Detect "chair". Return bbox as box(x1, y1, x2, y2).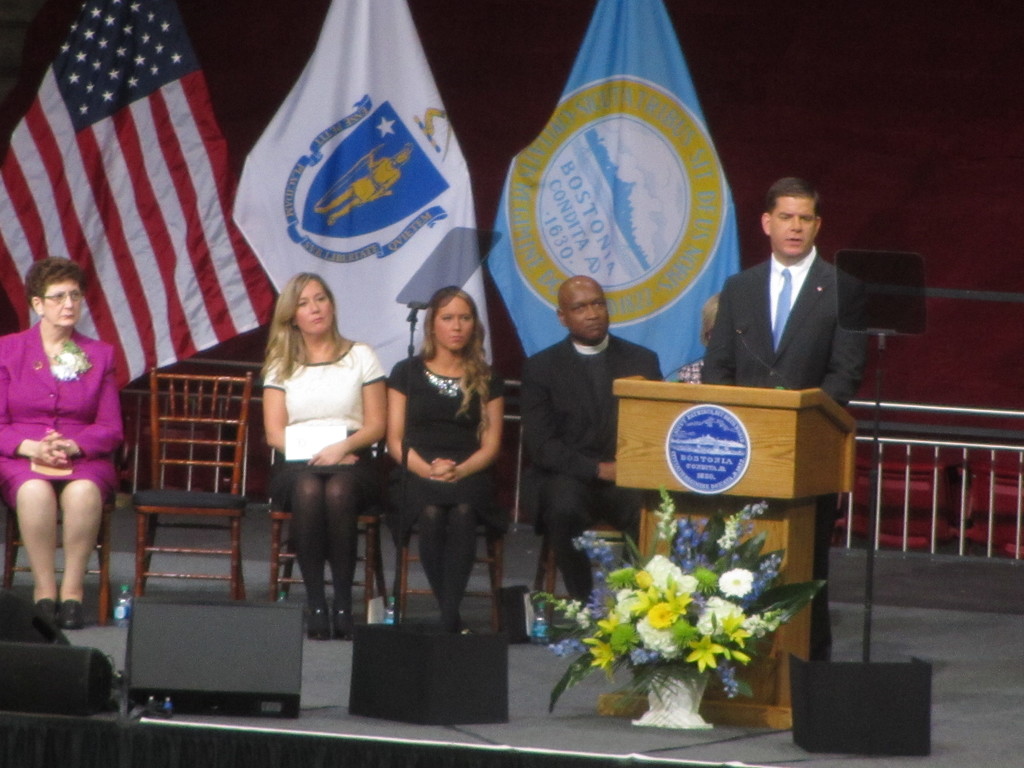
box(270, 495, 388, 614).
